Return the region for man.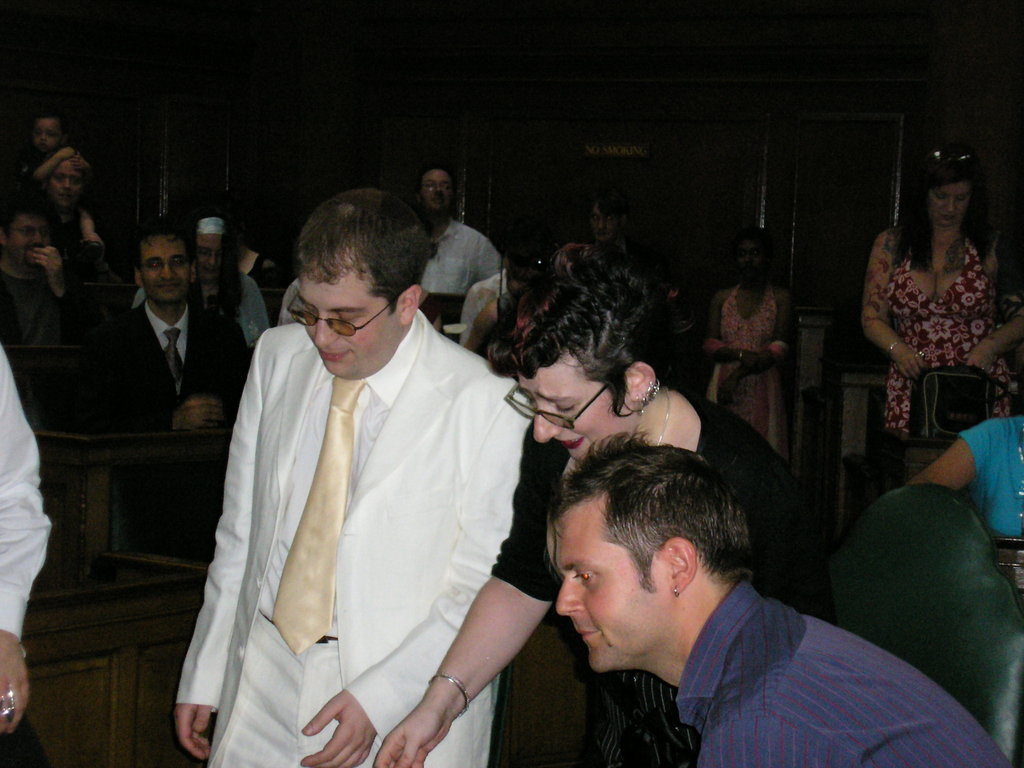
x1=40, y1=150, x2=109, y2=276.
